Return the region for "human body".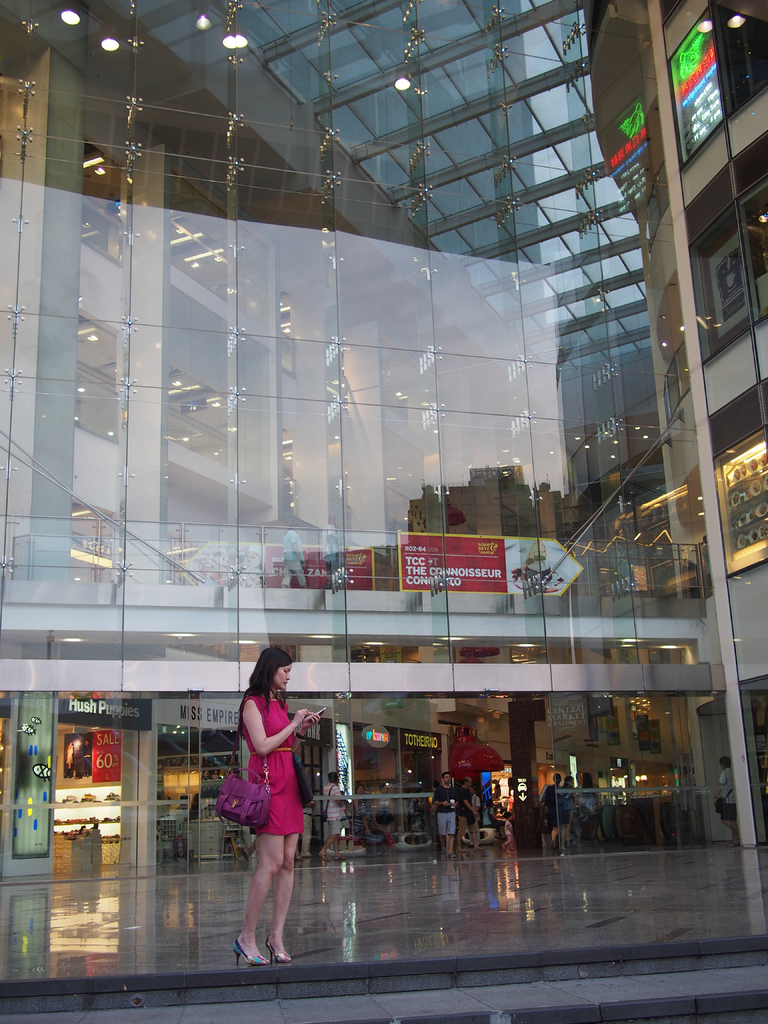
319 781 350 861.
